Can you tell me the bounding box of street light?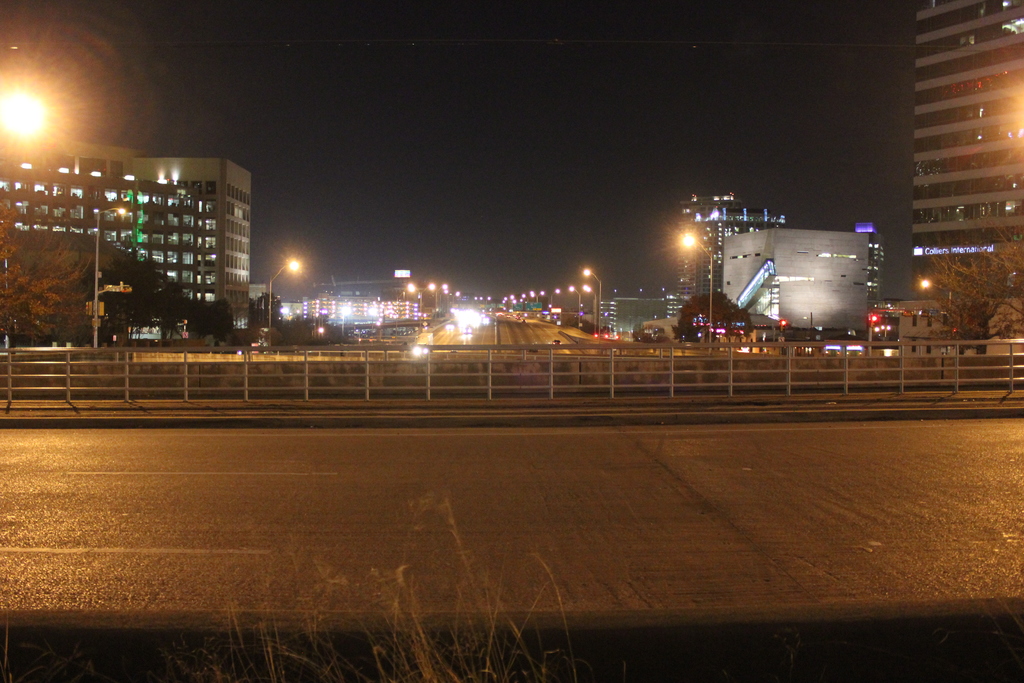
(left=522, top=295, right=526, bottom=305).
